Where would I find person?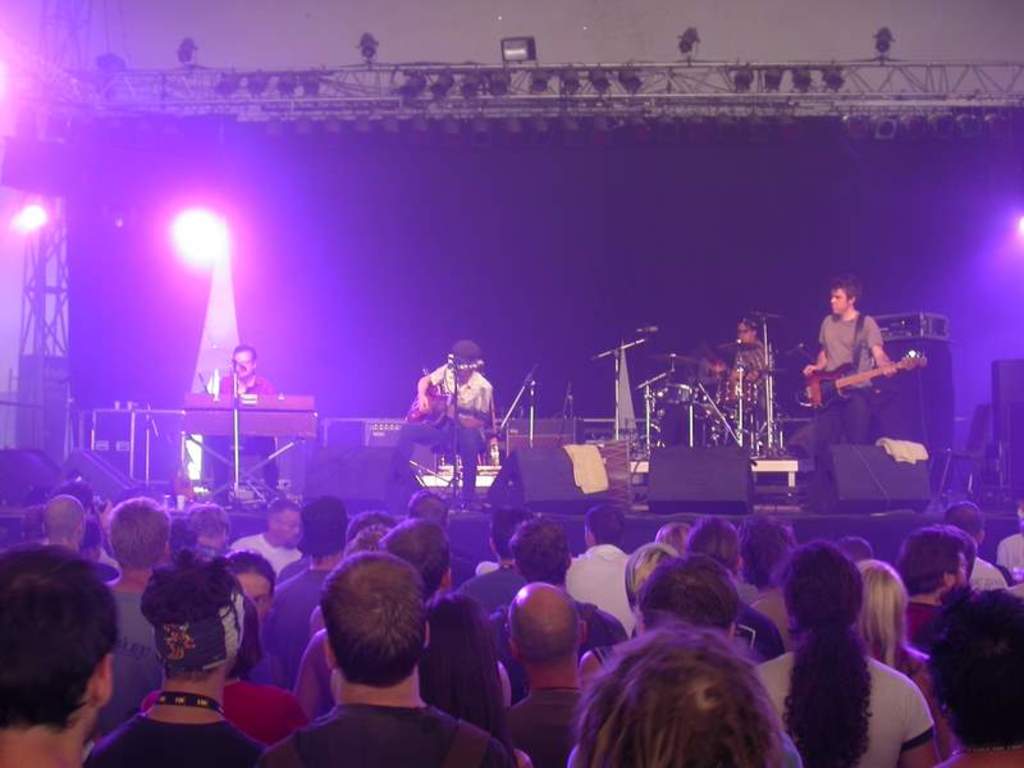
At 933, 580, 1023, 767.
